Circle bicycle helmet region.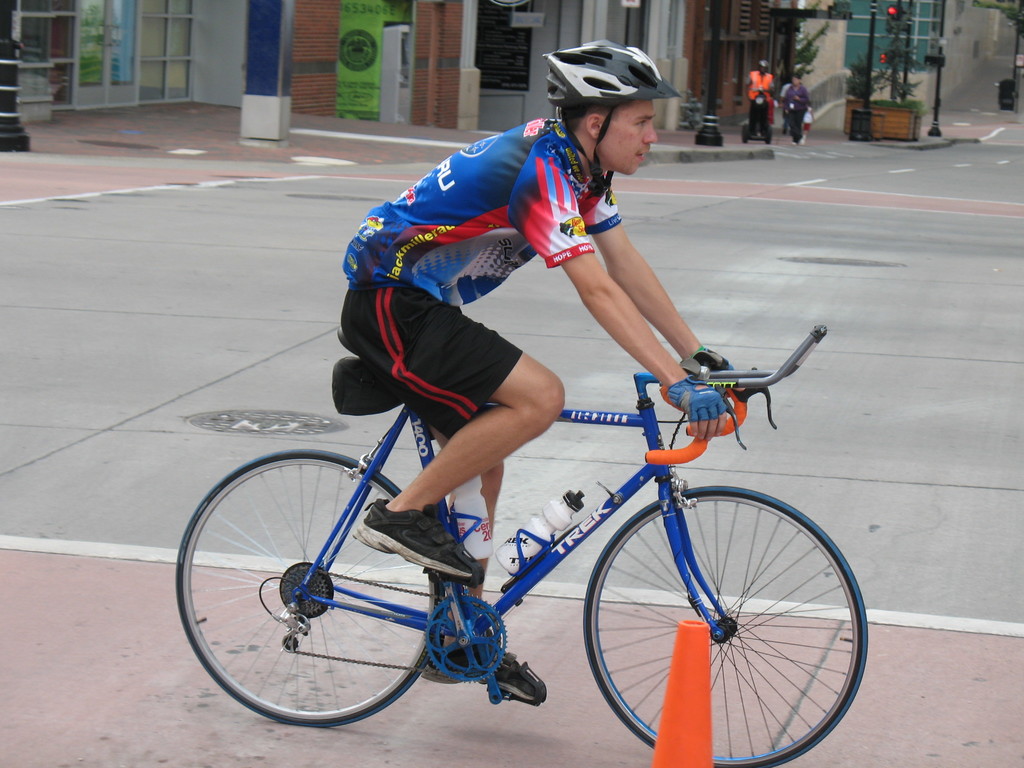
Region: (left=539, top=36, right=678, bottom=187).
